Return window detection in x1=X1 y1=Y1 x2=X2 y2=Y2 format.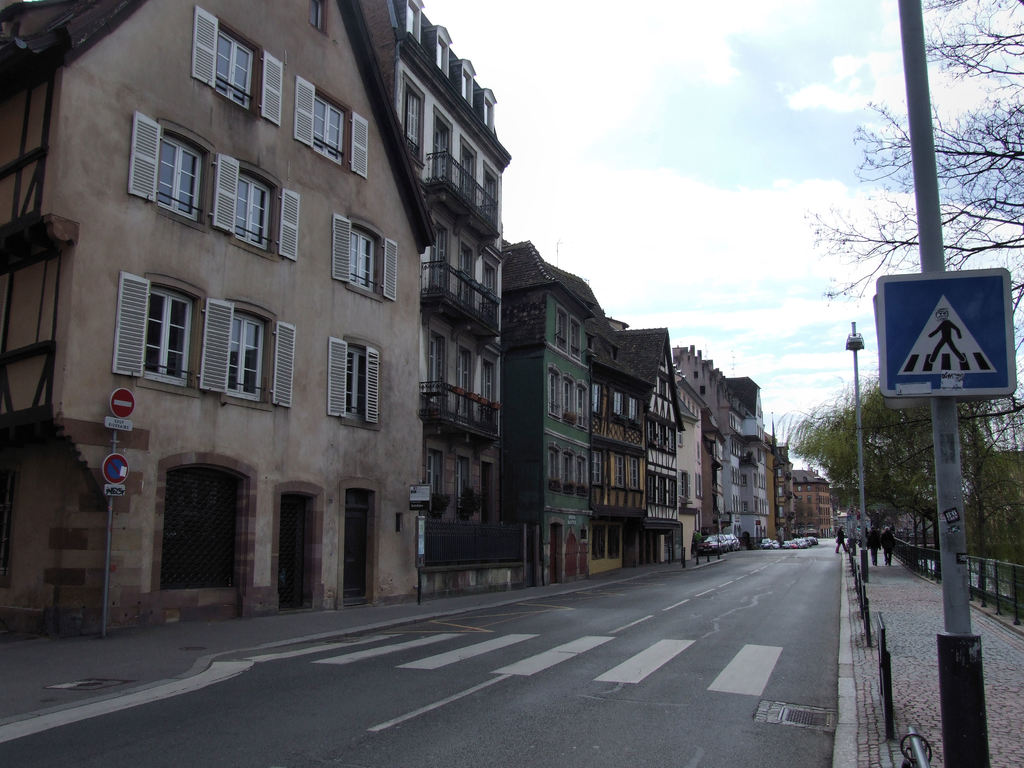
x1=290 y1=74 x2=372 y2=179.
